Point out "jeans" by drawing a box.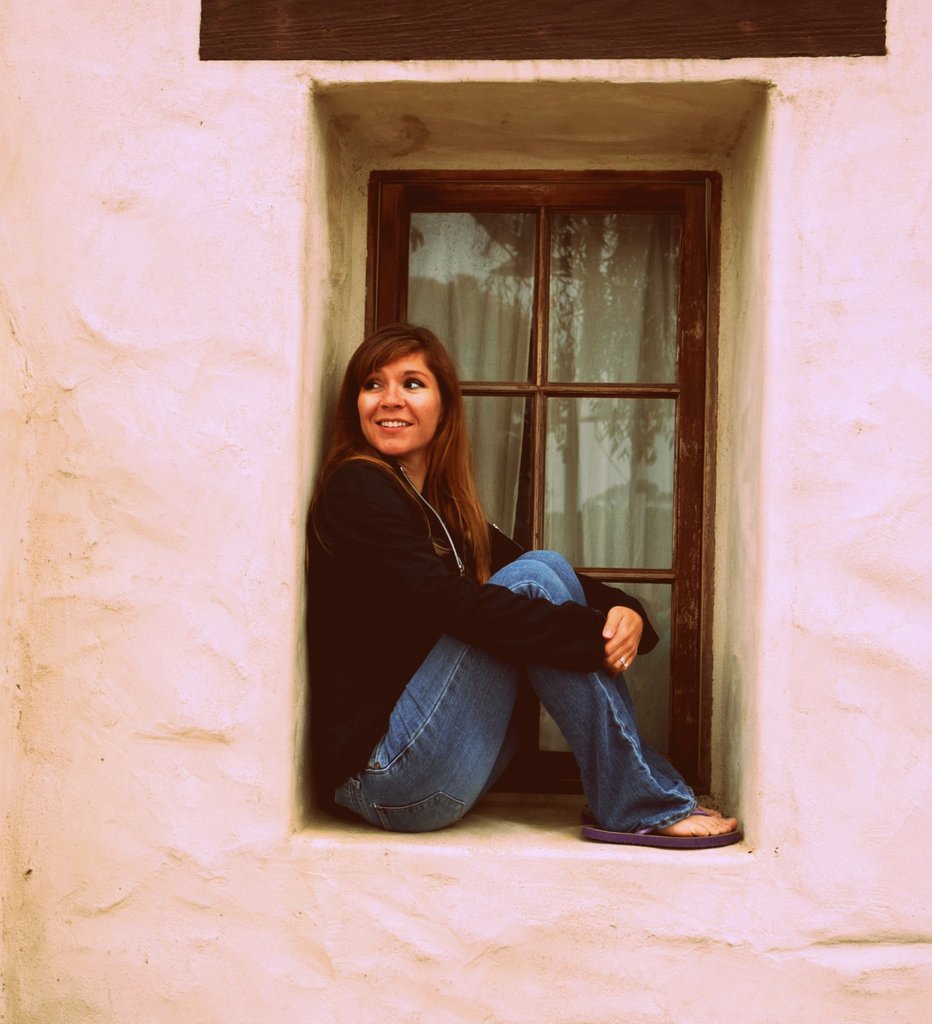
(x1=345, y1=600, x2=715, y2=838).
